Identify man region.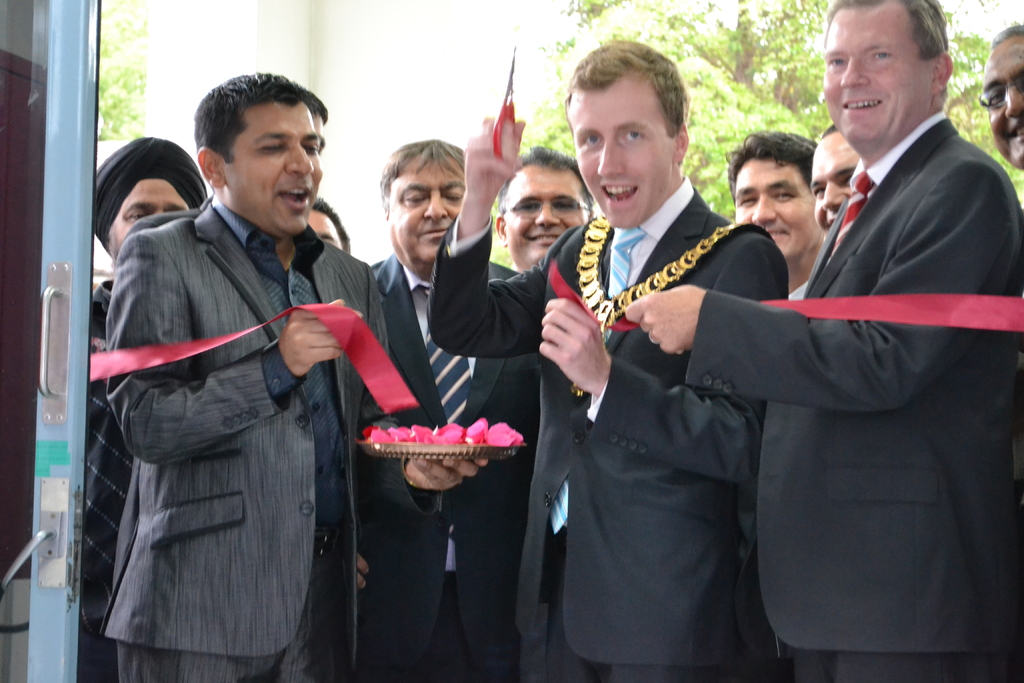
Region: [left=624, top=0, right=1023, bottom=682].
